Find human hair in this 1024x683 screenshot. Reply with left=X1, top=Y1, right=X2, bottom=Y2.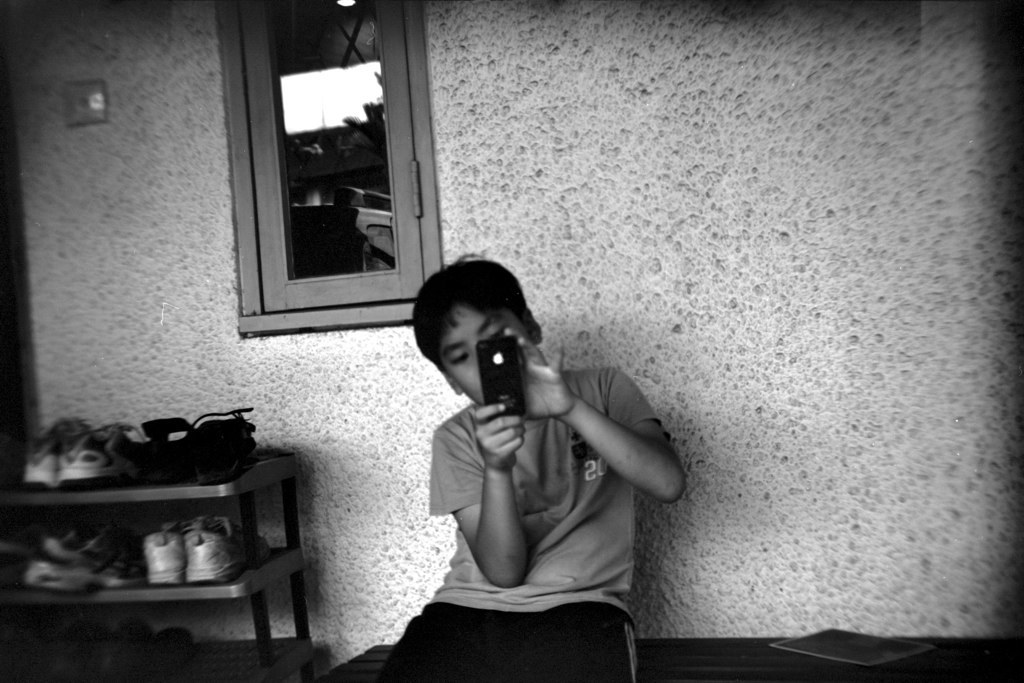
left=413, top=265, right=530, bottom=369.
